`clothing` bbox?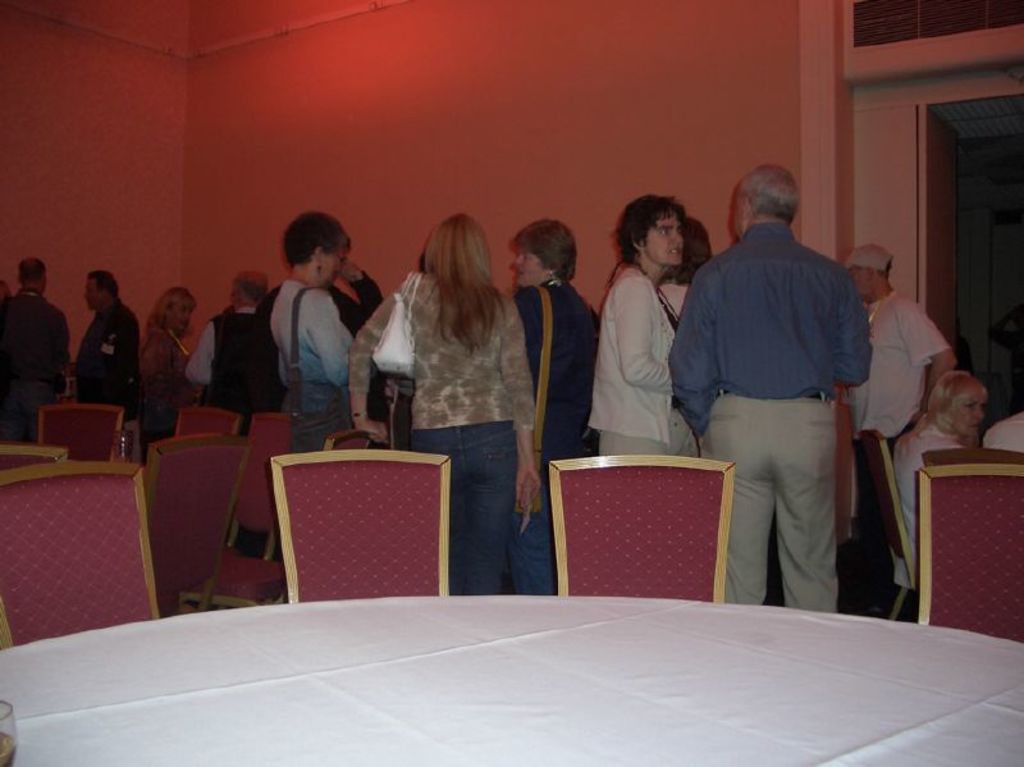
[left=0, top=288, right=69, bottom=438]
